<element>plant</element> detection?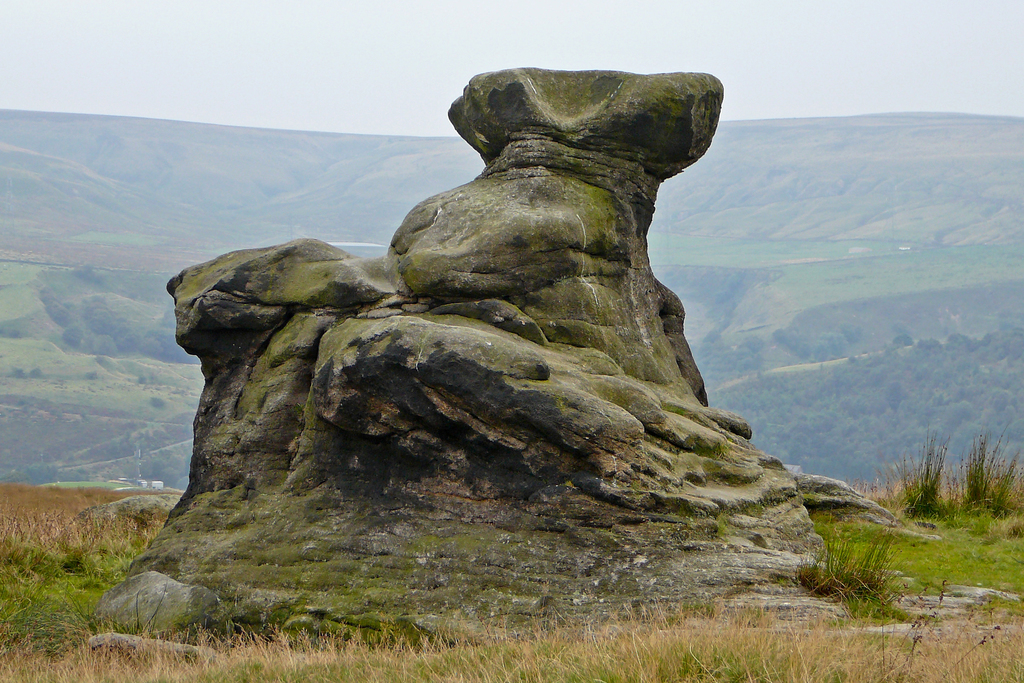
box=[797, 531, 899, 603]
